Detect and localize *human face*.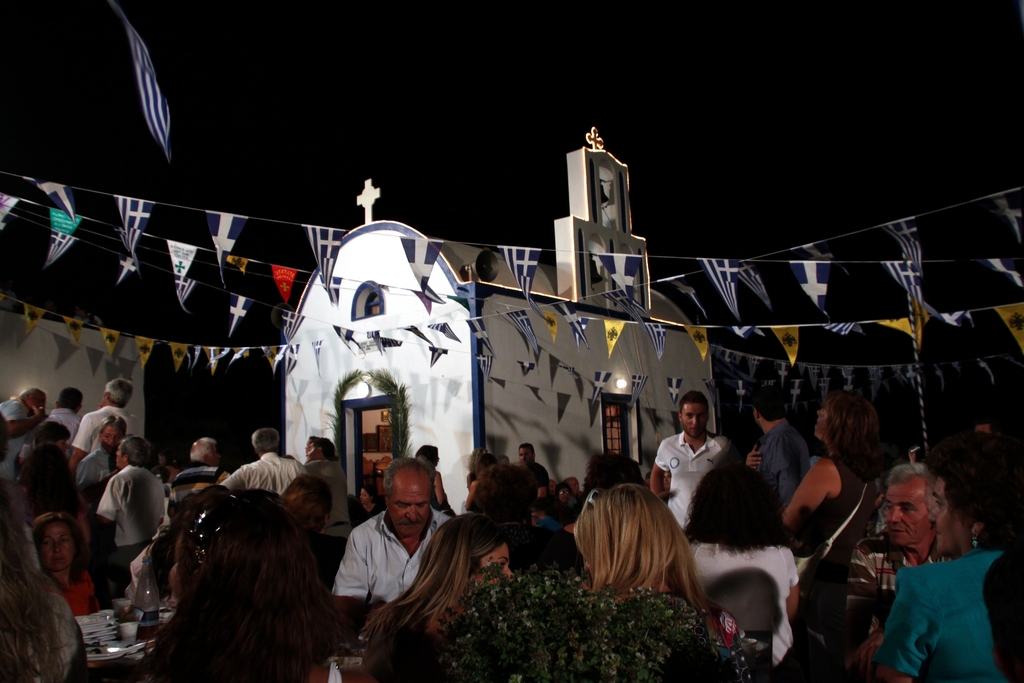
Localized at {"left": 101, "top": 426, "right": 120, "bottom": 452}.
